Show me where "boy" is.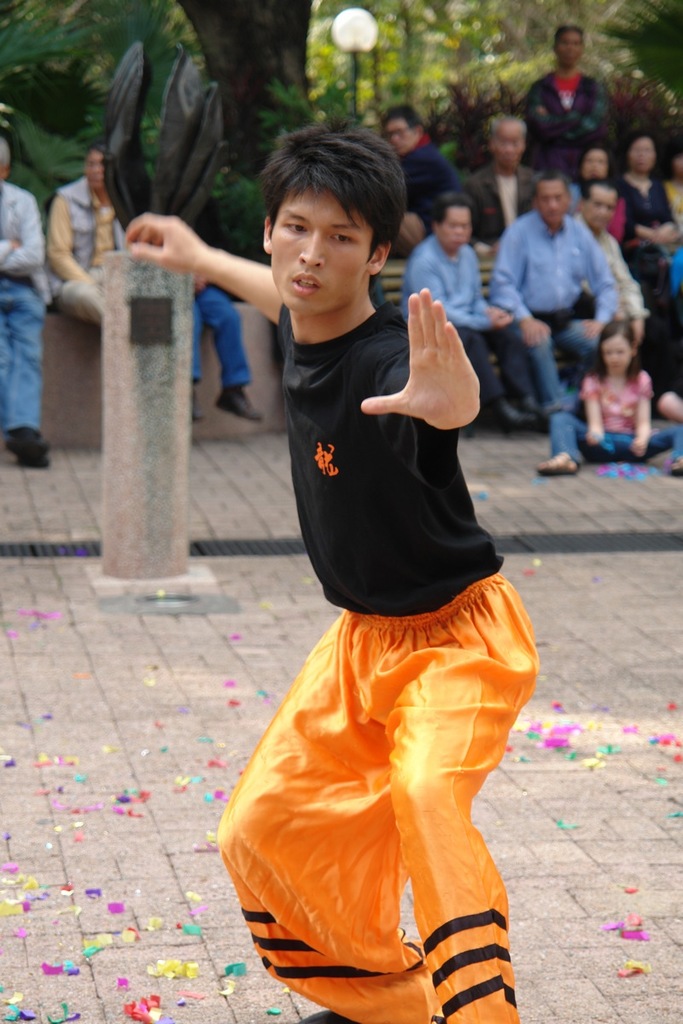
"boy" is at <bbox>122, 109, 535, 1023</bbox>.
